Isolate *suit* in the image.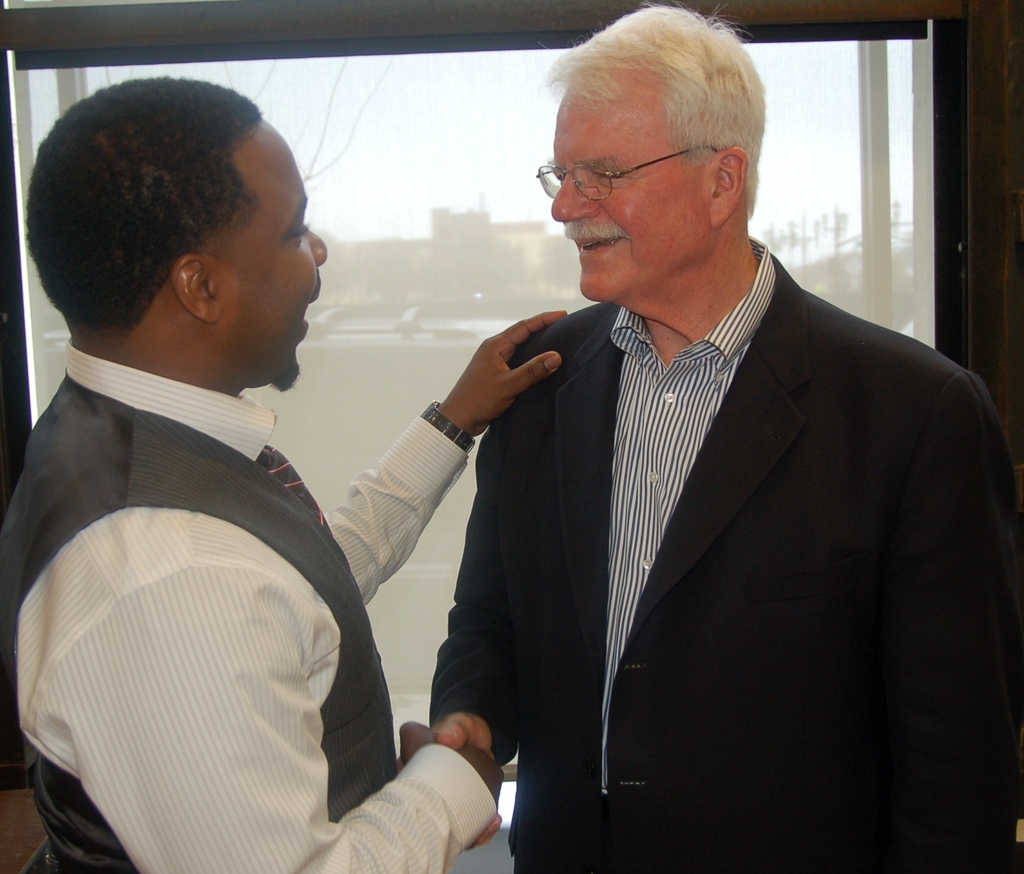
Isolated region: (426, 257, 1023, 873).
